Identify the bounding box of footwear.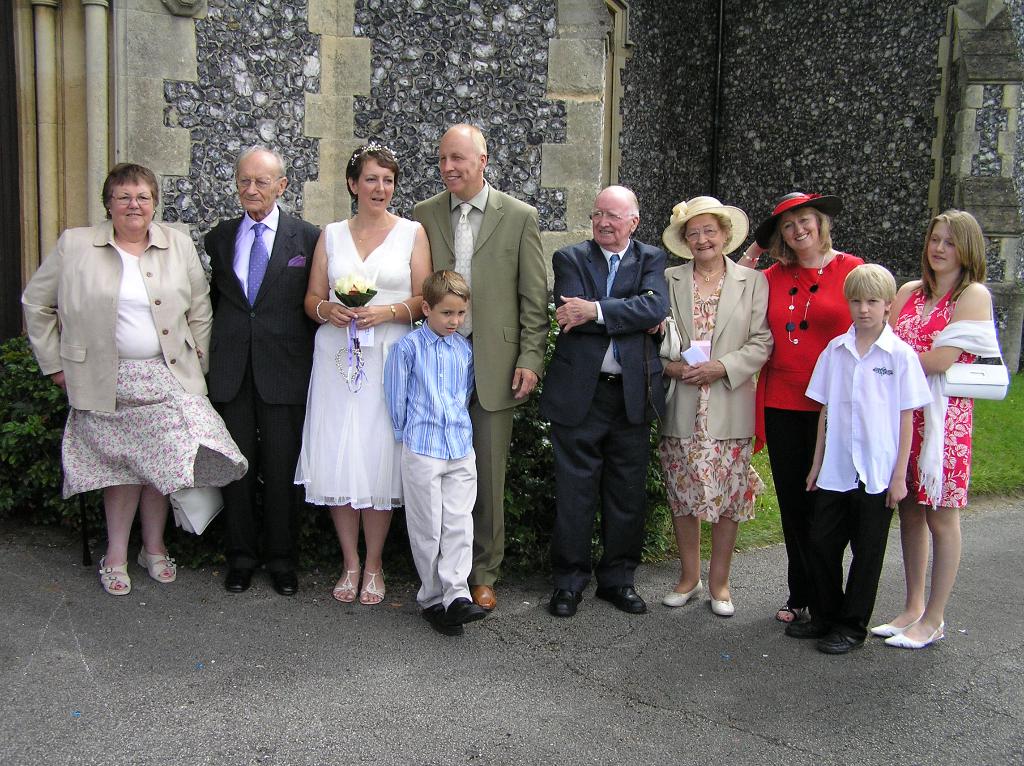
(337,567,356,600).
